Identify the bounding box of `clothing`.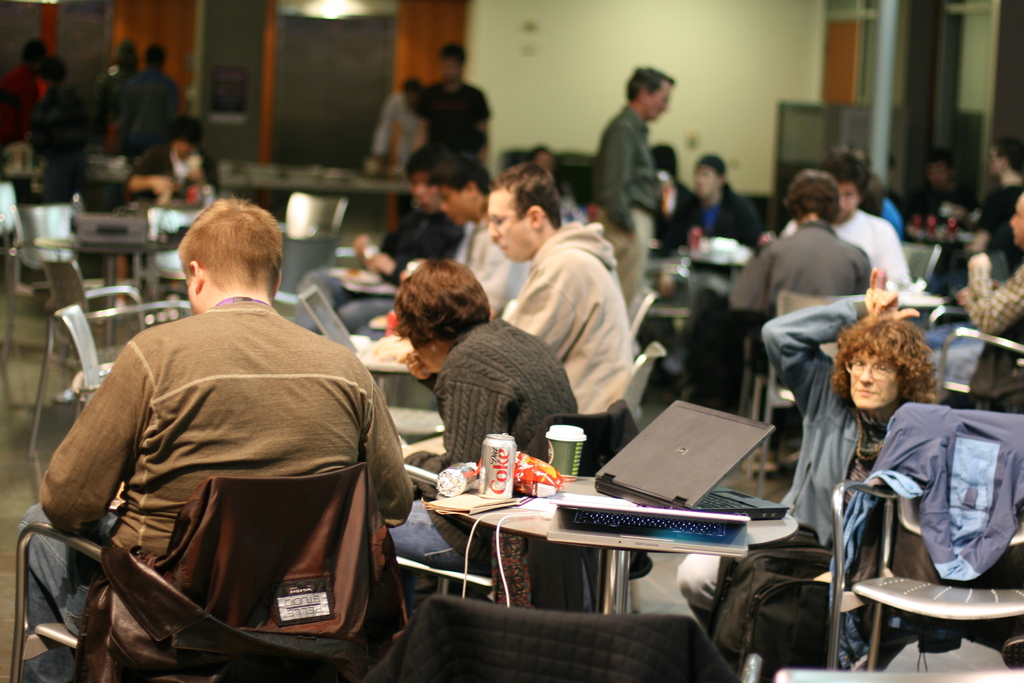
pyautogui.locateOnScreen(778, 206, 917, 298).
